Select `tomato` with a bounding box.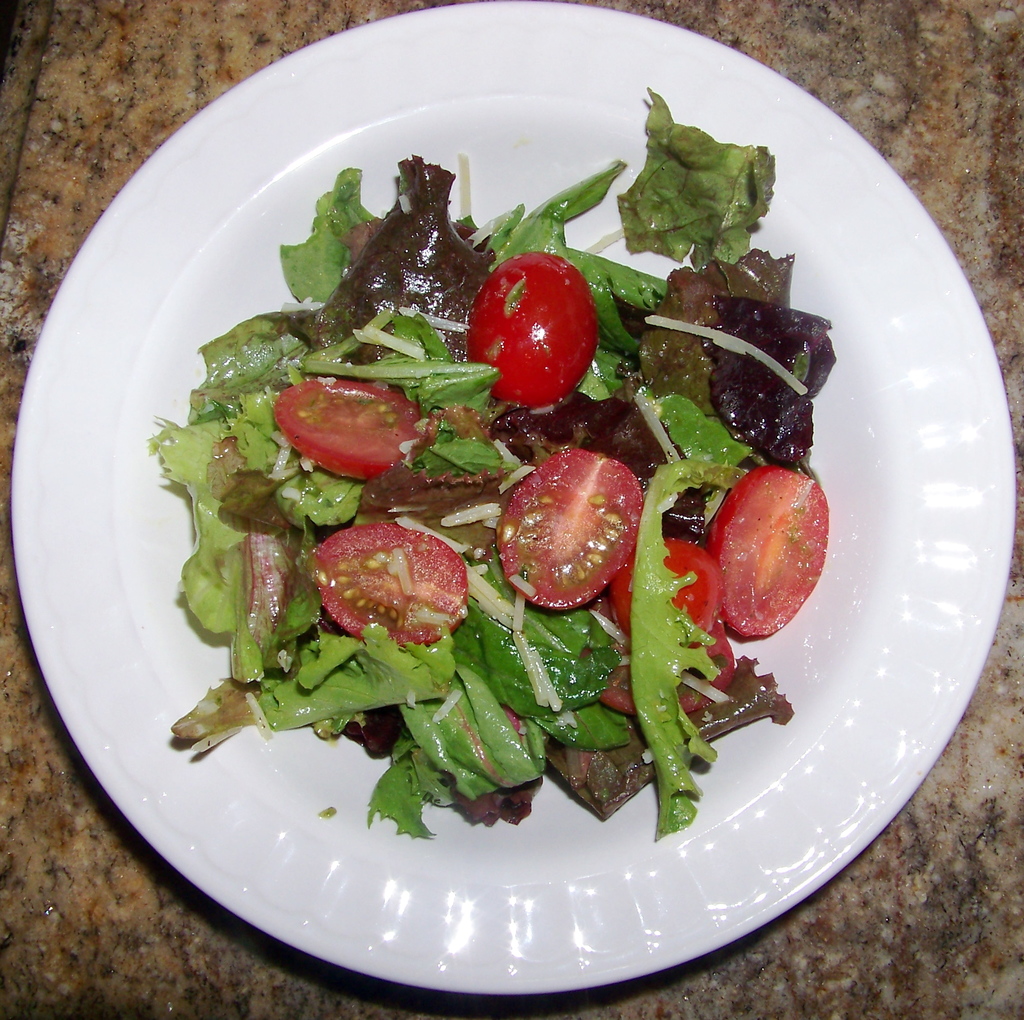
(x1=707, y1=467, x2=831, y2=638).
